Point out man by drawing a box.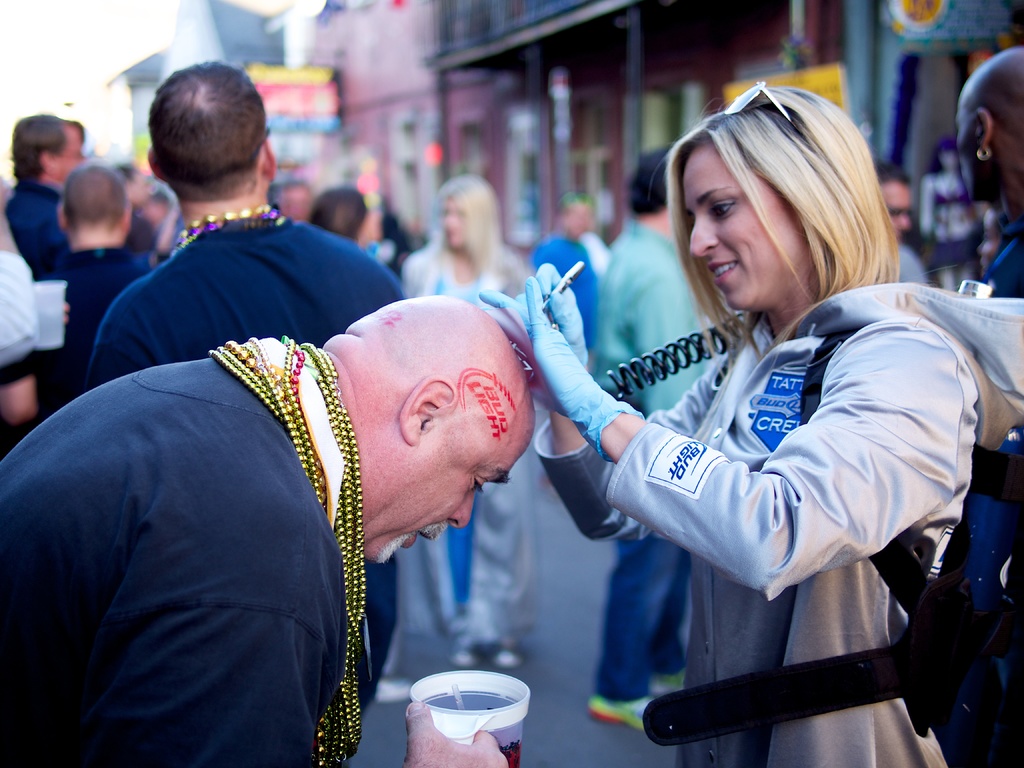
bbox(91, 58, 403, 688).
